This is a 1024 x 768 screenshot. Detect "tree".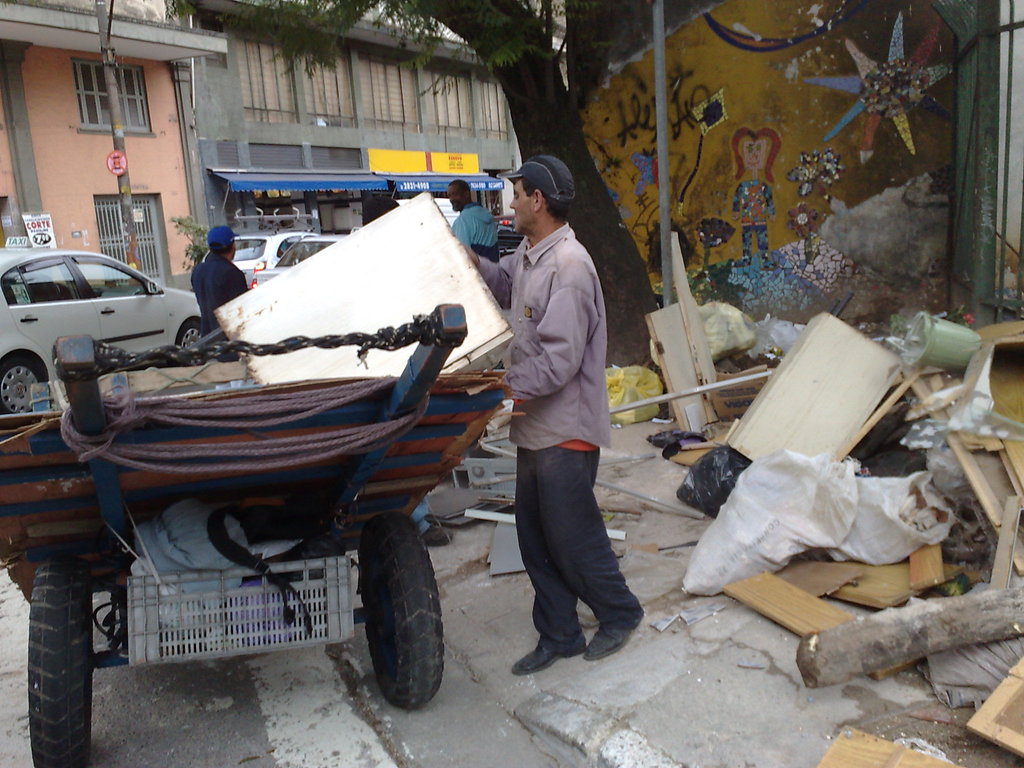
x1=168 y1=0 x2=663 y2=379.
